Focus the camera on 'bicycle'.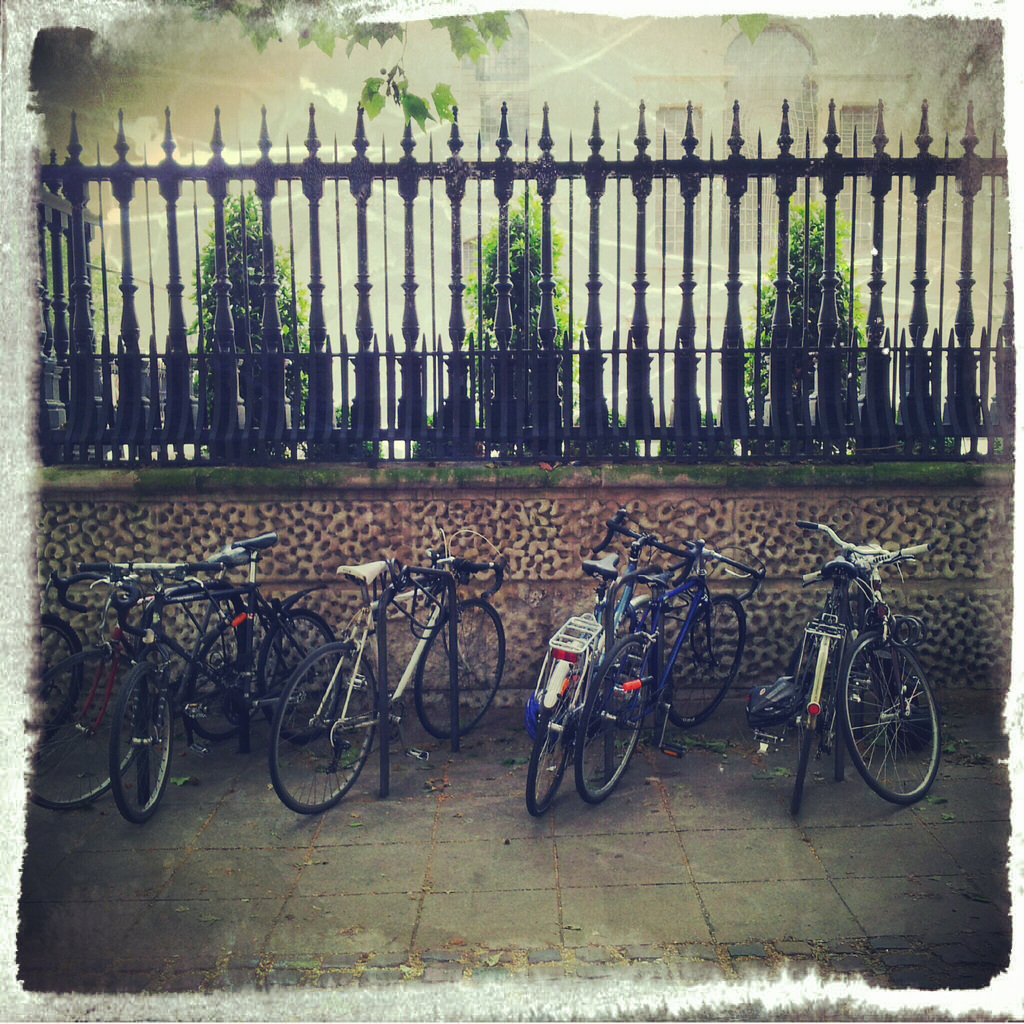
Focus region: (left=264, top=524, right=517, bottom=820).
